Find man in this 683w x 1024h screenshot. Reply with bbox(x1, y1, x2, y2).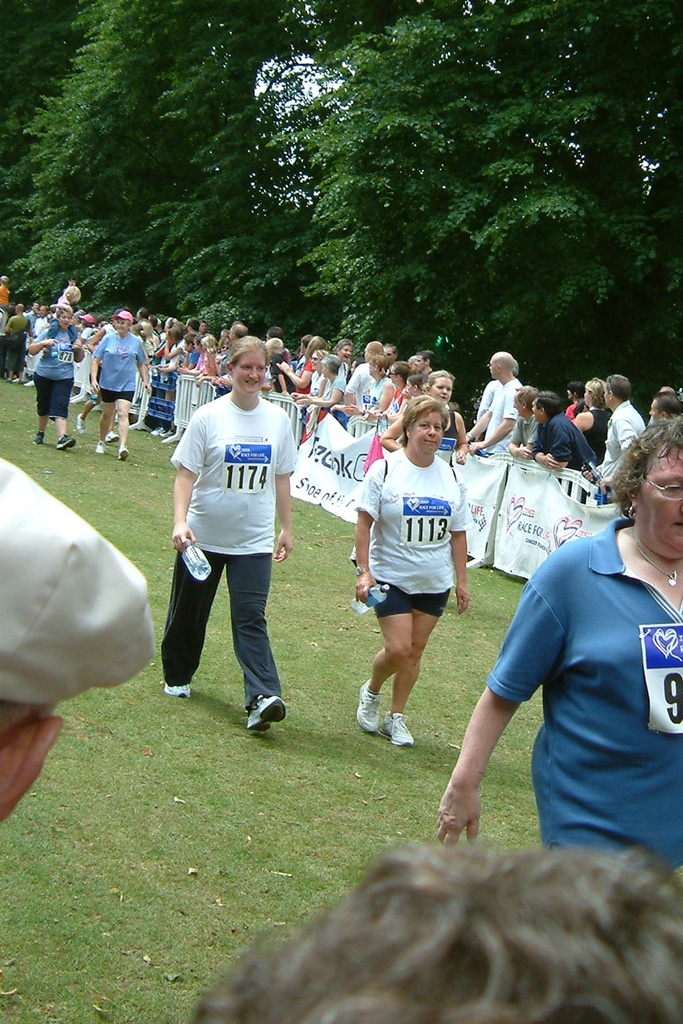
bbox(384, 344, 395, 364).
